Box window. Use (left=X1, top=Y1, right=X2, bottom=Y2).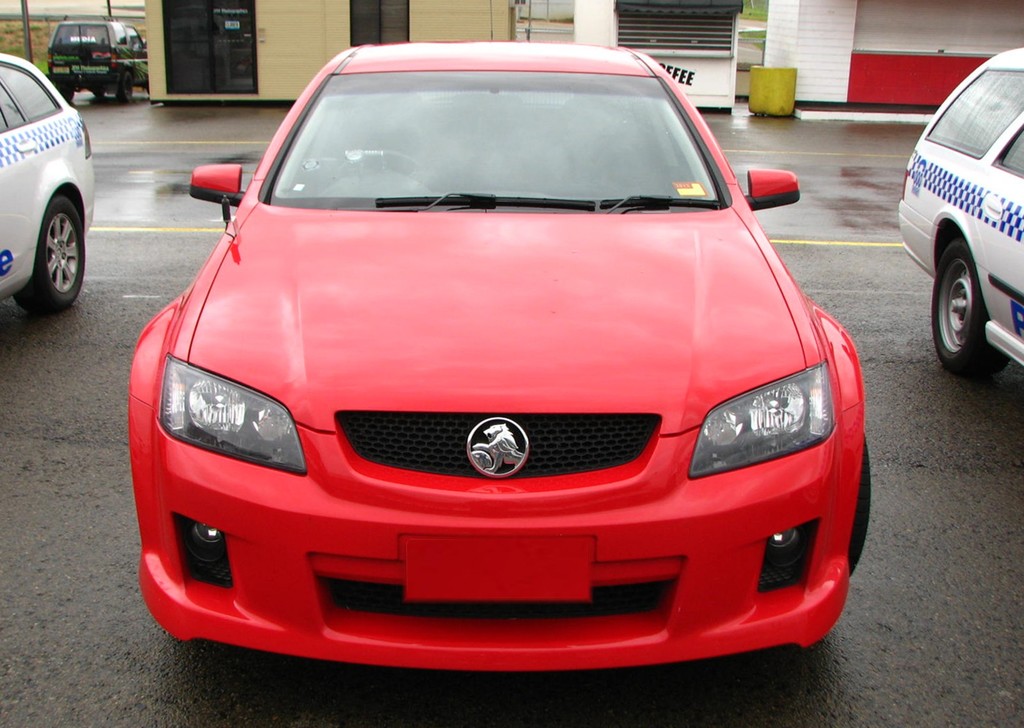
(left=927, top=68, right=1023, bottom=156).
